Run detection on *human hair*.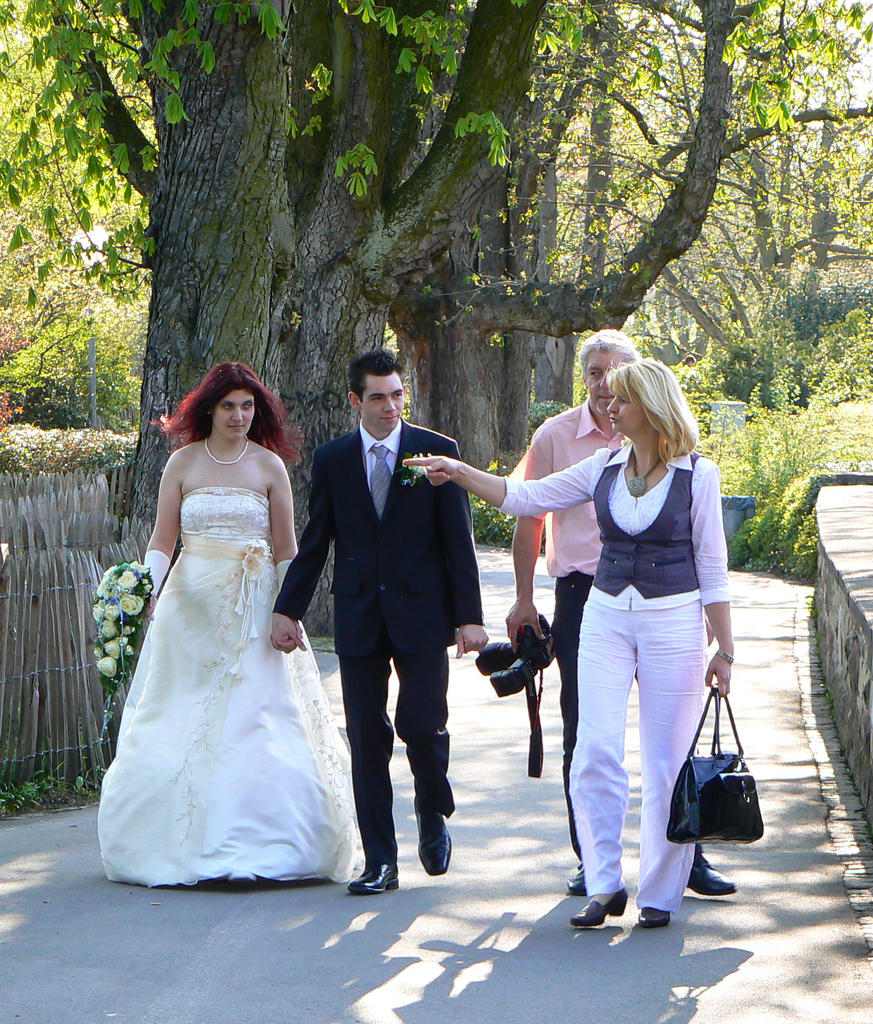
Result: [152,363,300,455].
